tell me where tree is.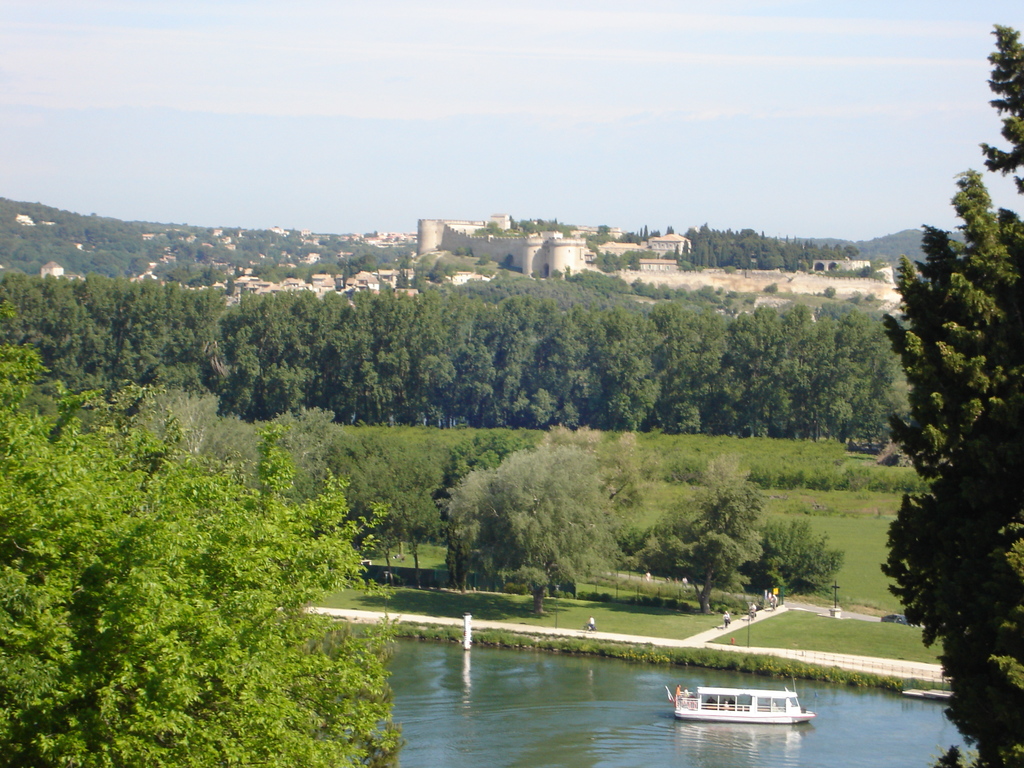
tree is at l=731, t=246, r=751, b=269.
